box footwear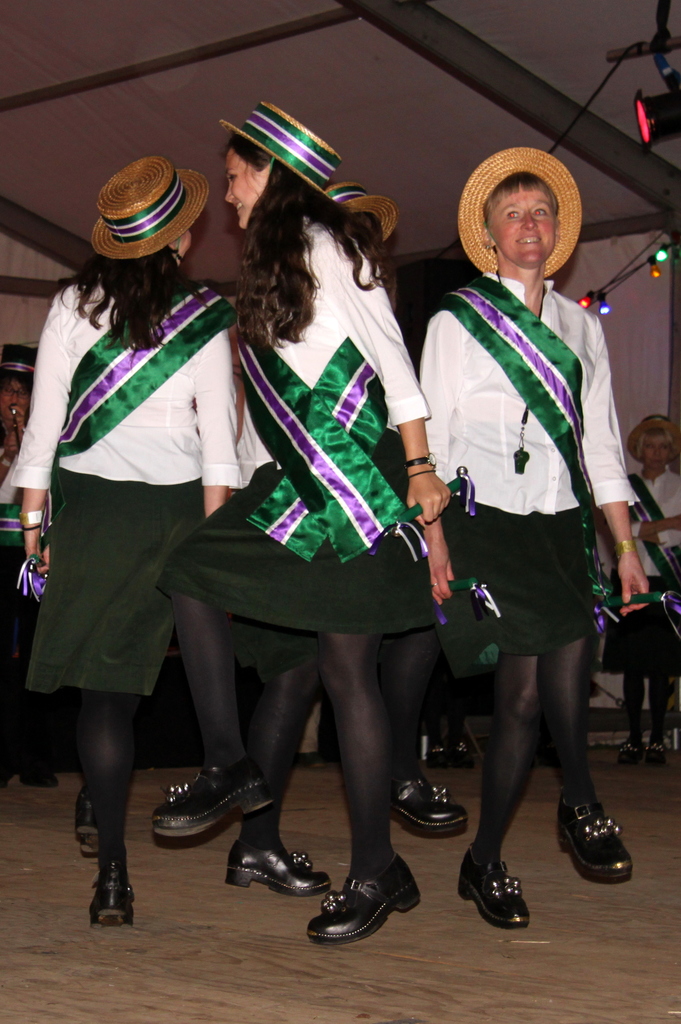
572, 803, 638, 891
